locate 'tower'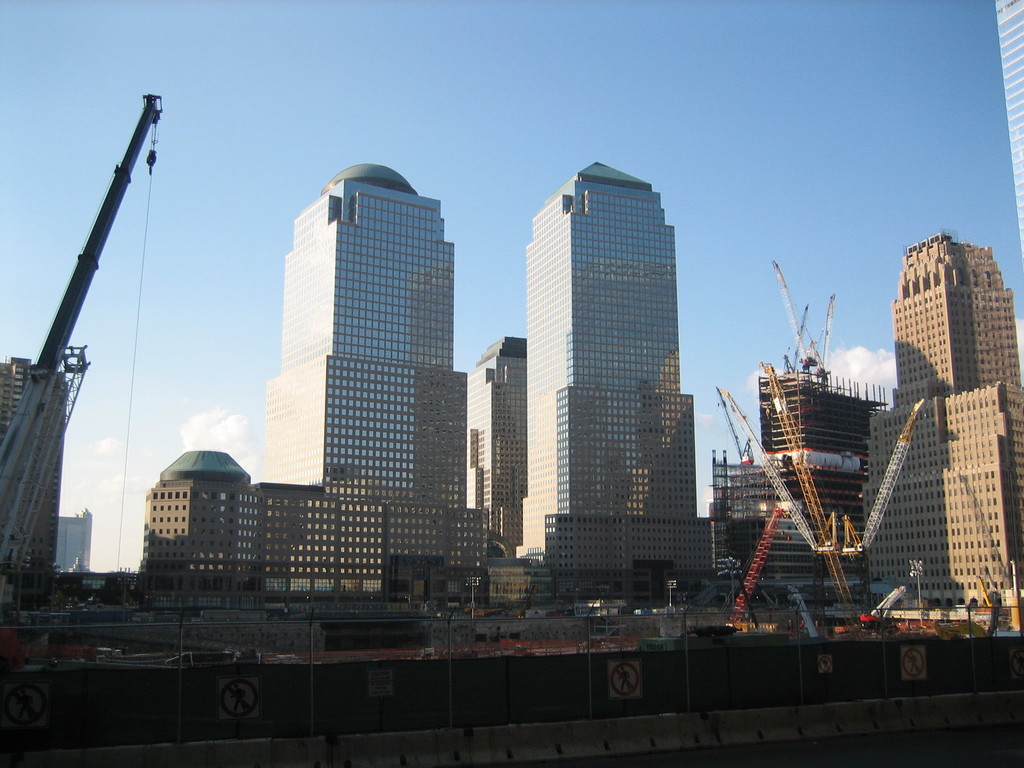
l=852, t=230, r=1023, b=627
